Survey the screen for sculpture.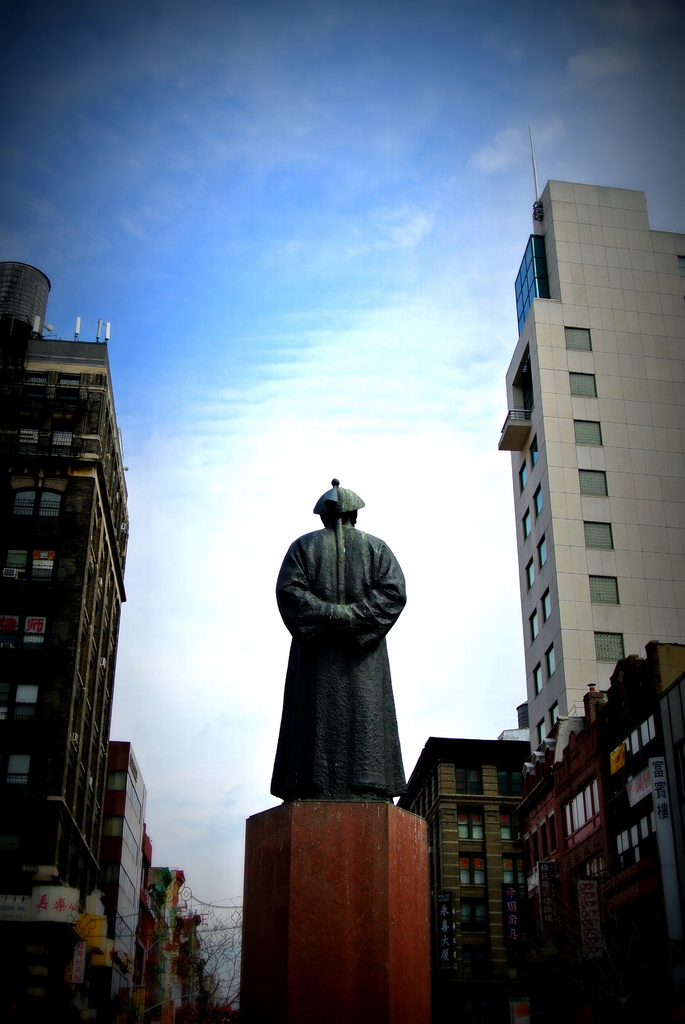
Survey found: 263,476,413,807.
